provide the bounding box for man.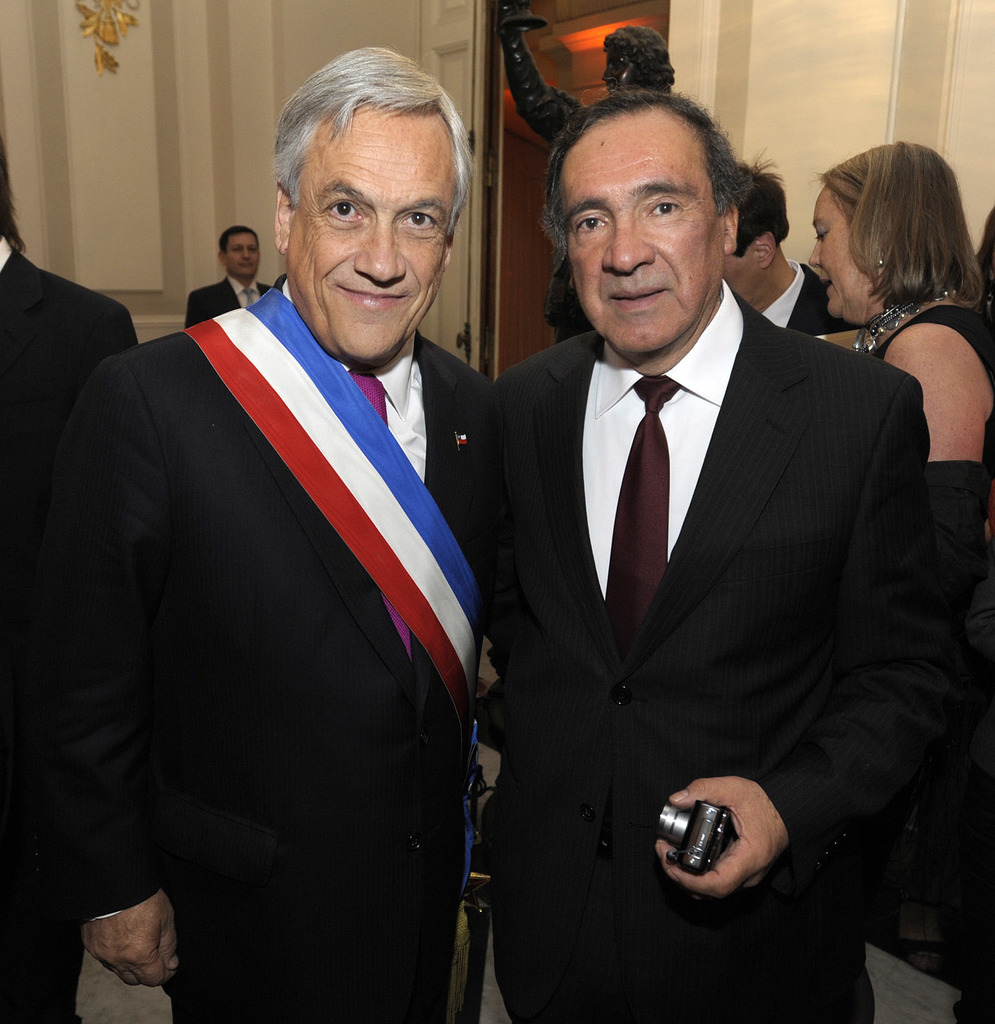
<box>26,53,546,1015</box>.
